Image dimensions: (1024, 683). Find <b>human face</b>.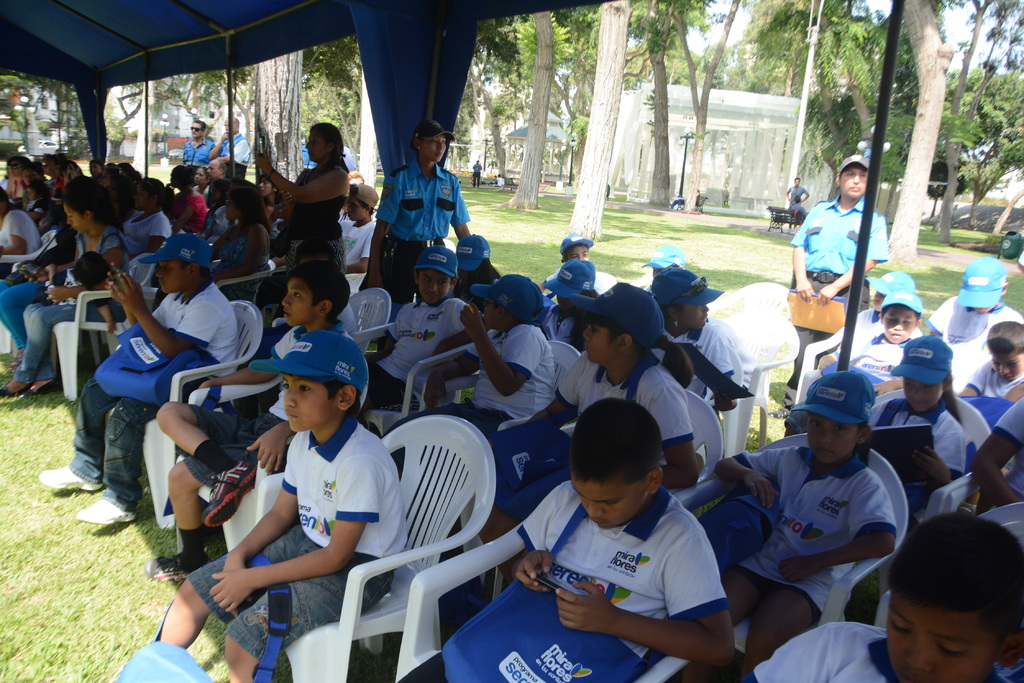
<box>881,306,916,342</box>.
